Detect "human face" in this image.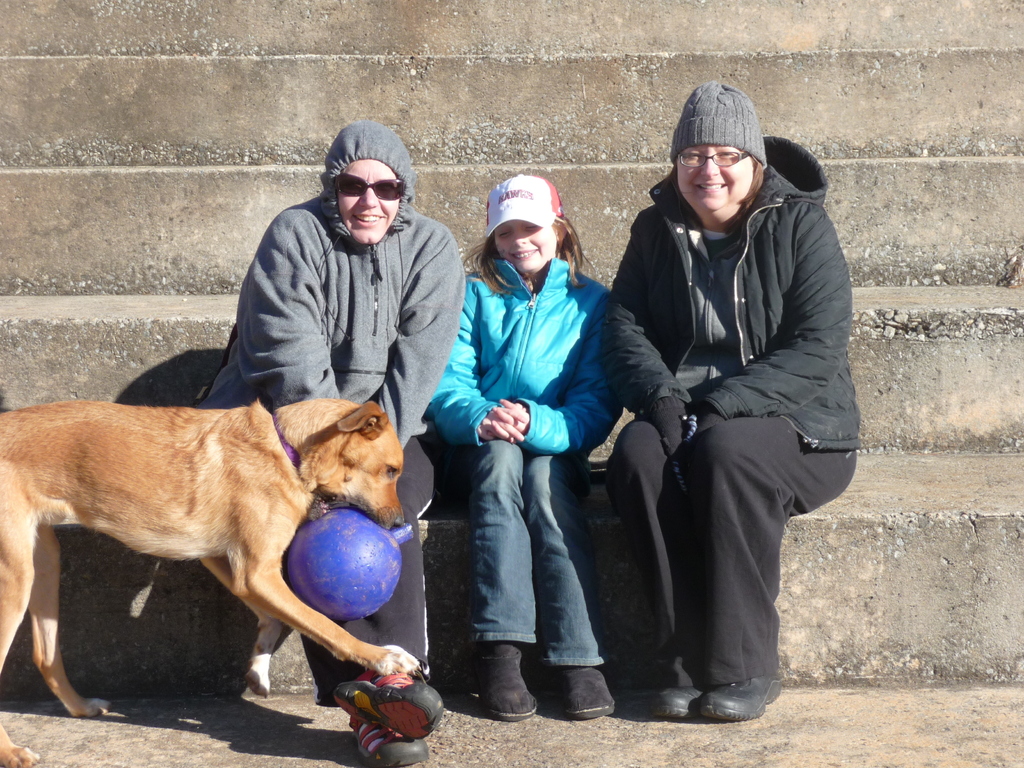
Detection: <box>338,158,397,243</box>.
